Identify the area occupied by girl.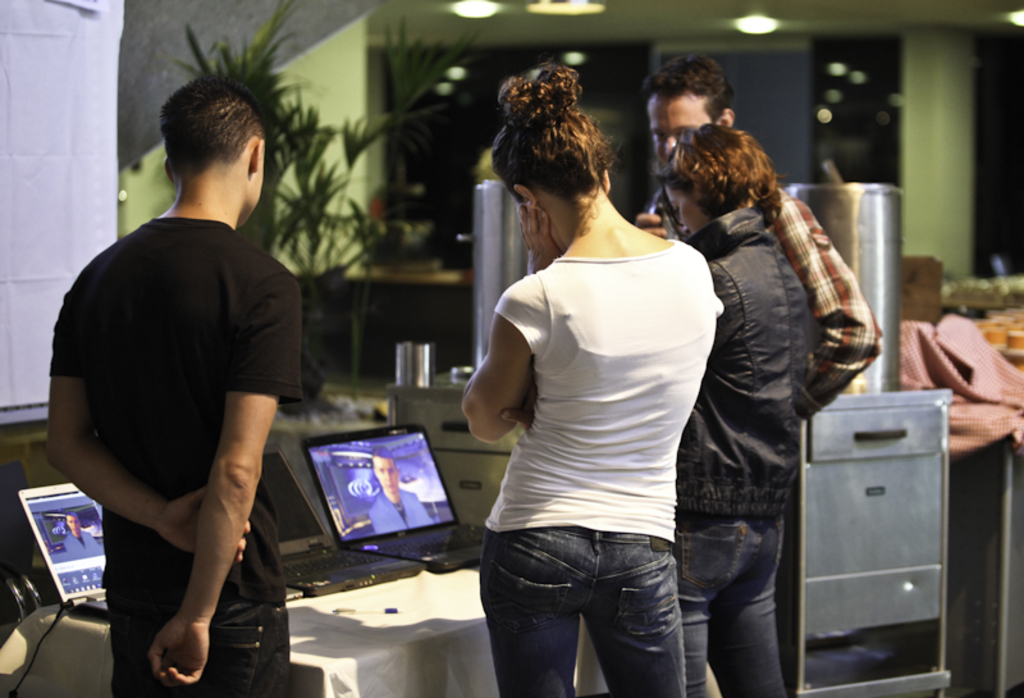
Area: x1=461 y1=65 x2=724 y2=697.
